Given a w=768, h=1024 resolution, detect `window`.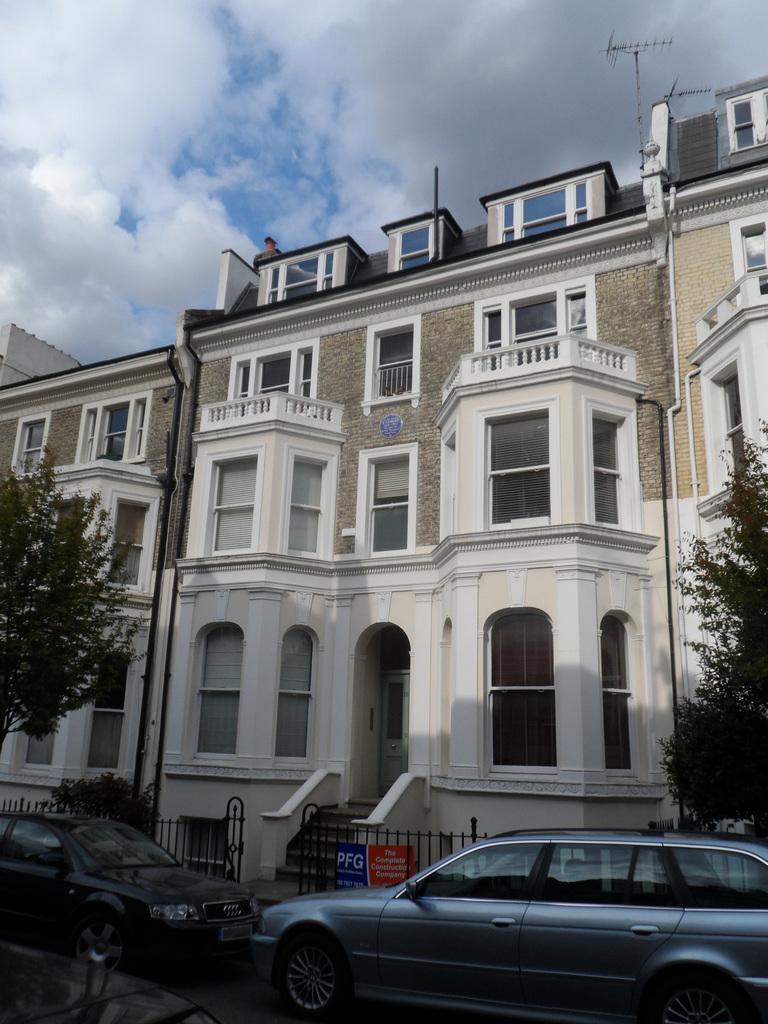
l=724, t=90, r=767, b=156.
